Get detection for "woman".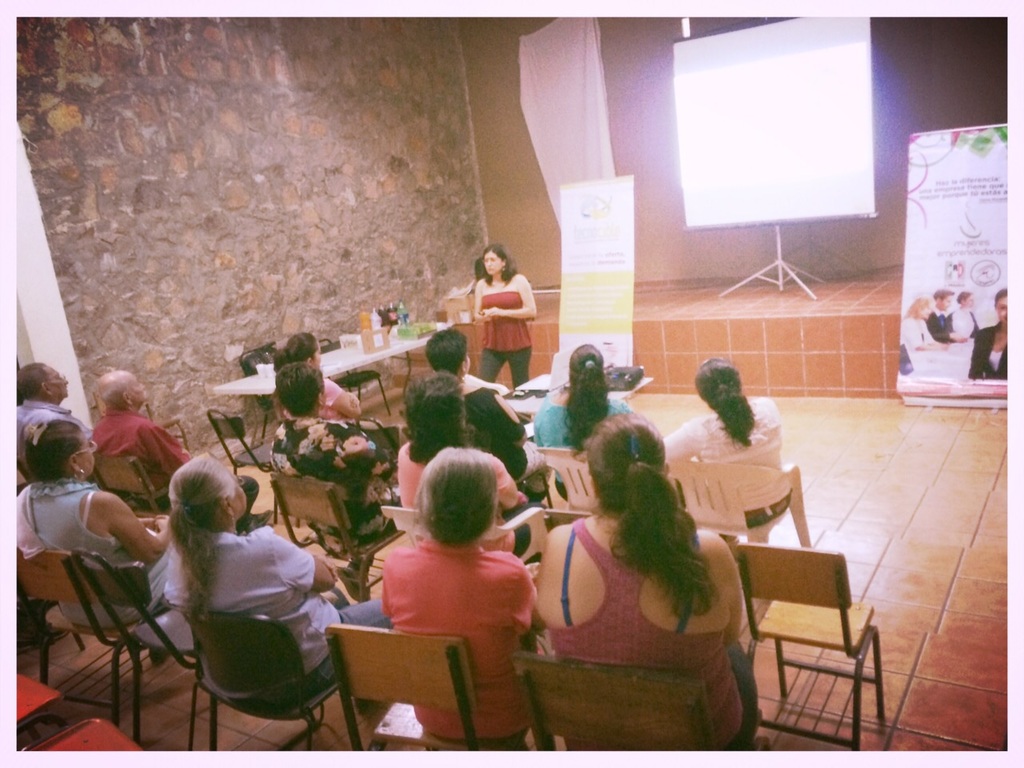
Detection: l=382, t=446, r=536, b=742.
